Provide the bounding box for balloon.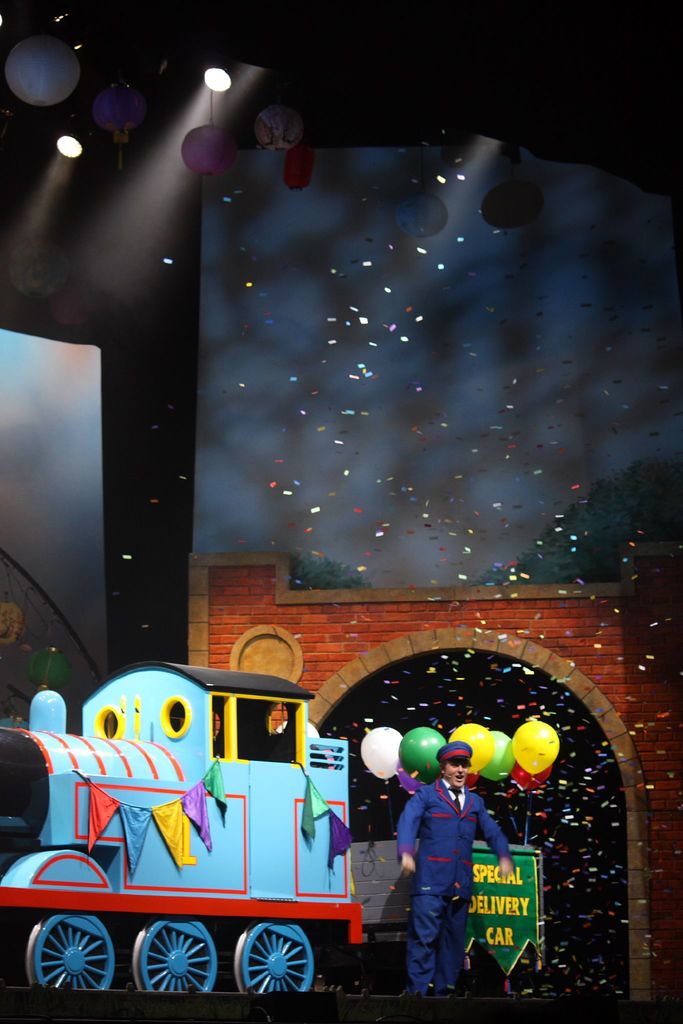
448 724 496 772.
